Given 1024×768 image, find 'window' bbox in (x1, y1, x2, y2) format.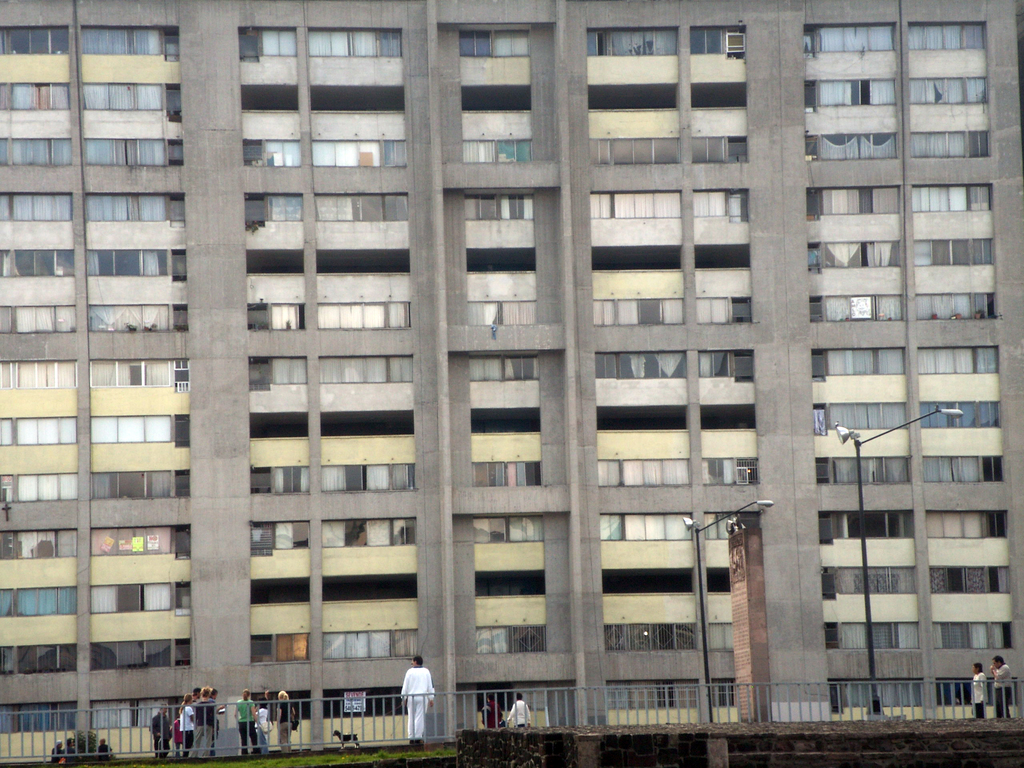
(93, 527, 176, 554).
